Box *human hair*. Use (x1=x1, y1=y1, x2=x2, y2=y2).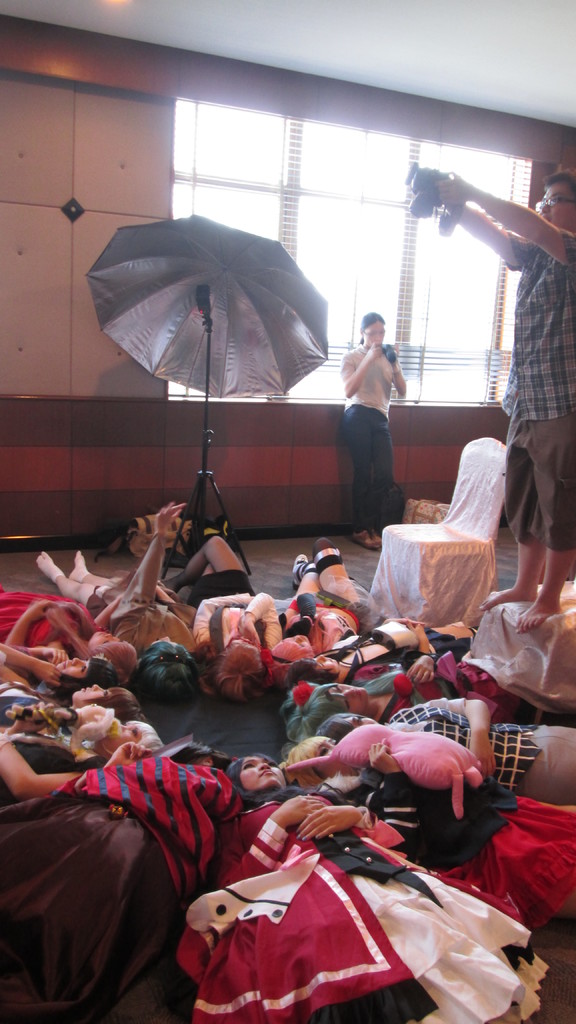
(x1=286, y1=732, x2=332, y2=758).
